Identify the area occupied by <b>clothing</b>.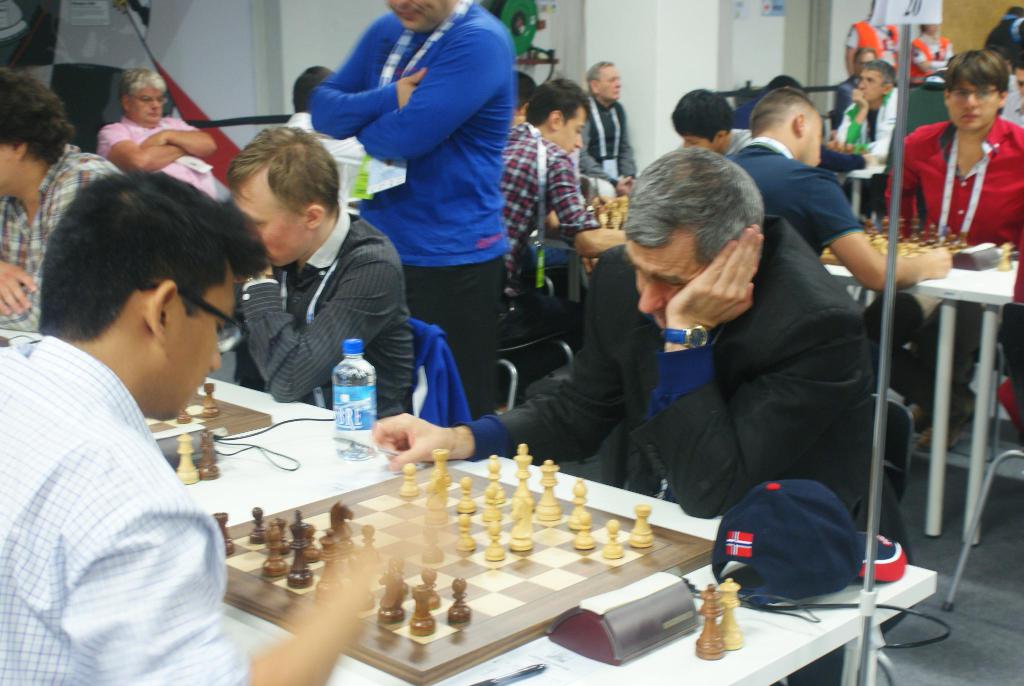
Area: box=[456, 219, 908, 558].
